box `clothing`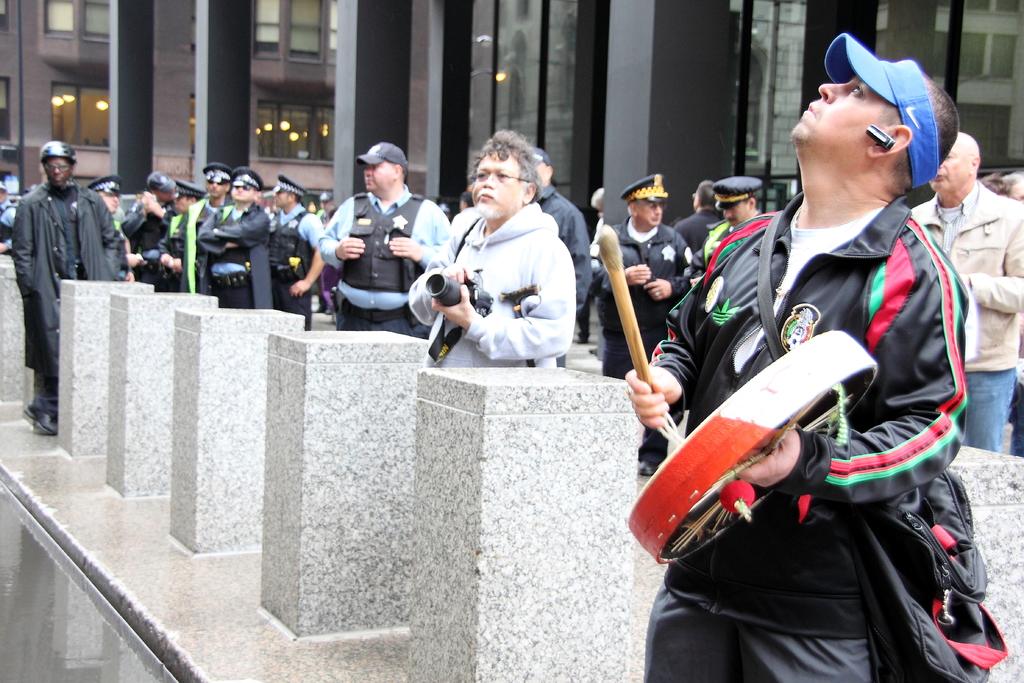
(589,217,693,469)
